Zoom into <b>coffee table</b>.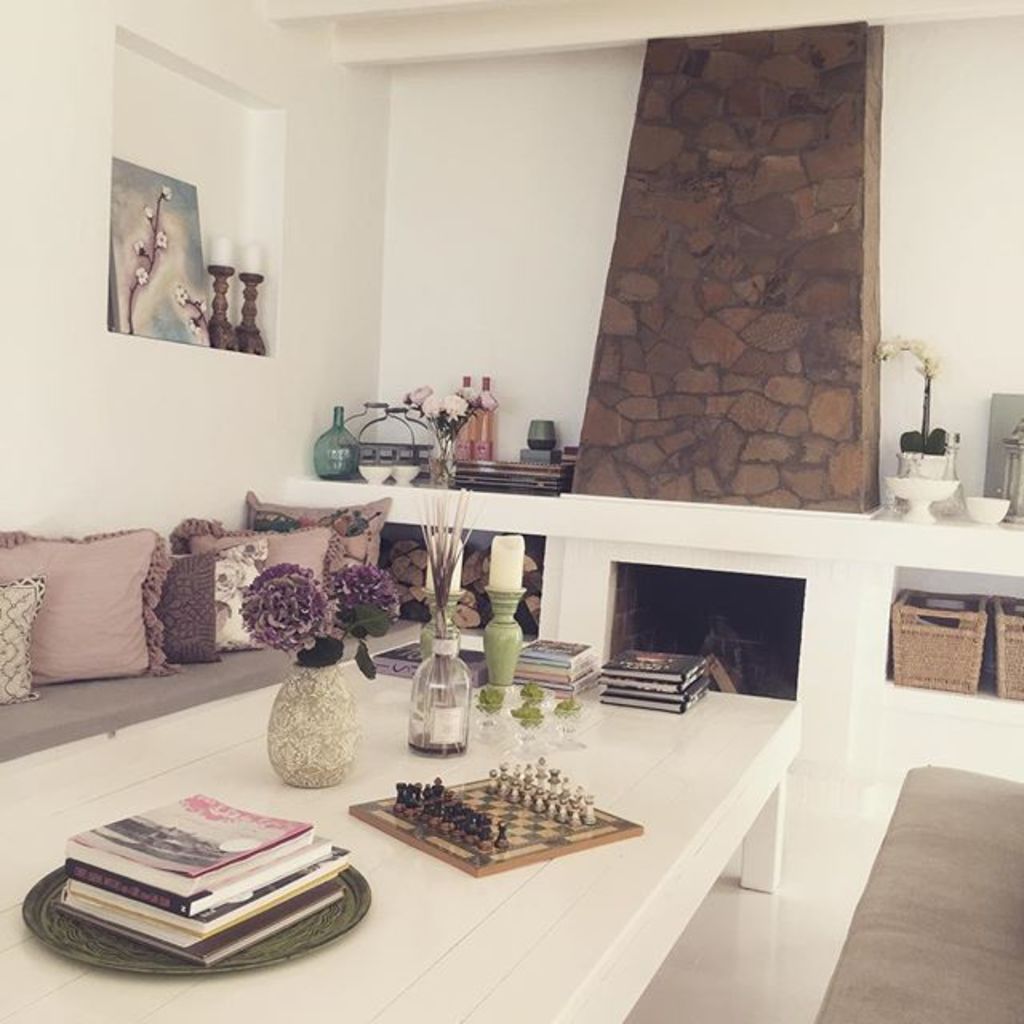
Zoom target: box(0, 630, 803, 1022).
